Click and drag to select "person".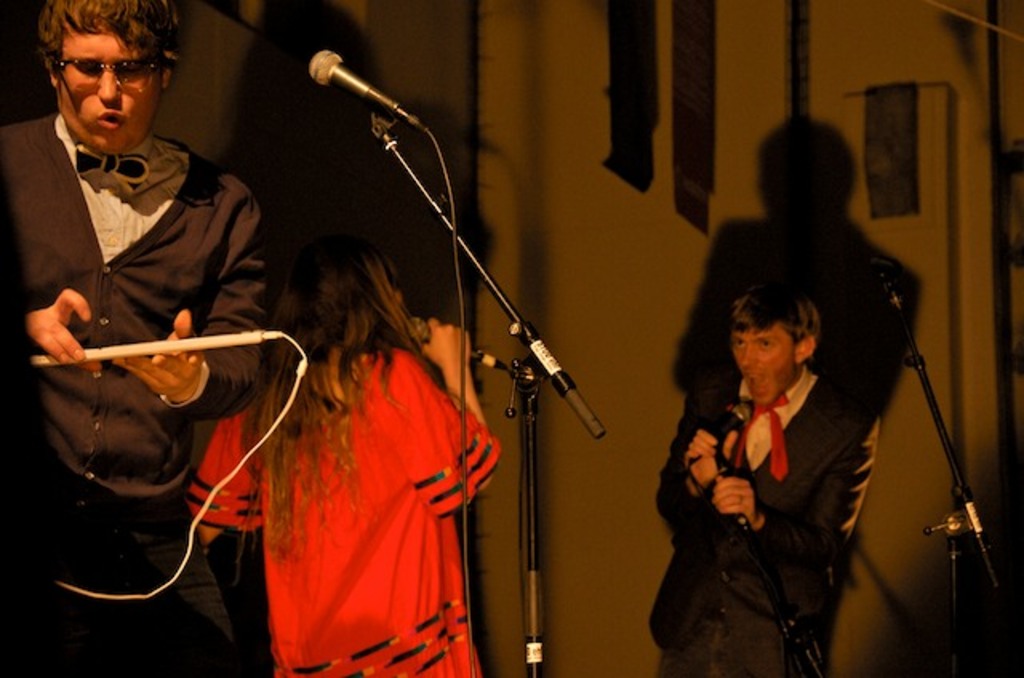
Selection: 170:213:525:676.
